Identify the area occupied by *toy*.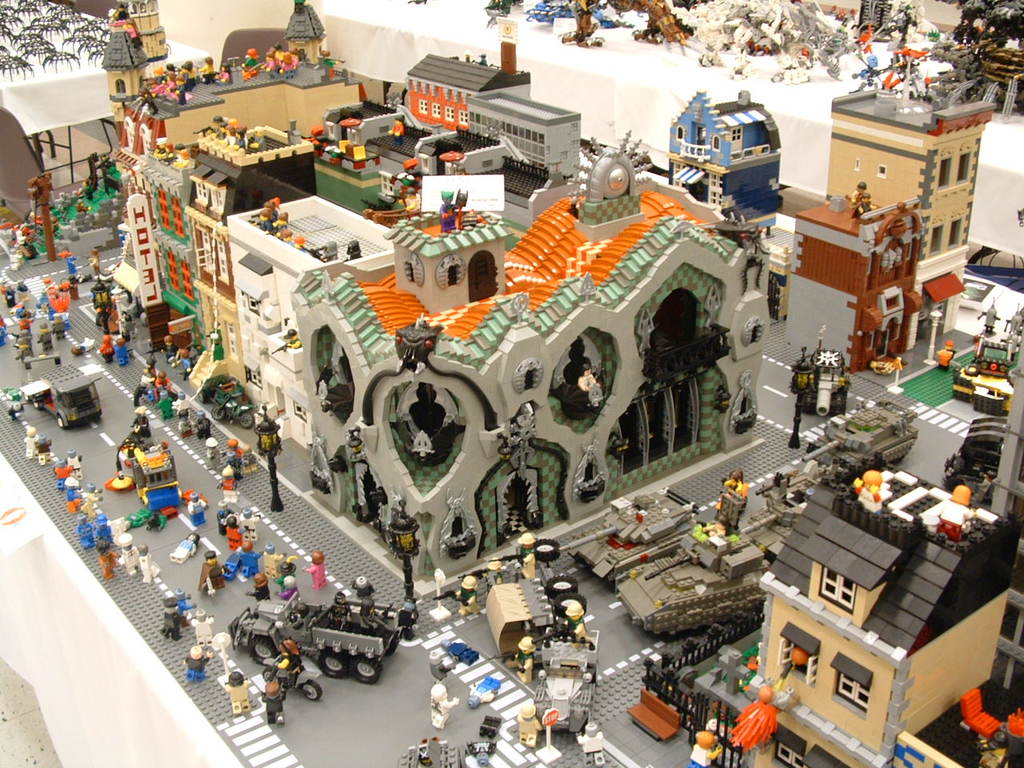
Area: <bbox>518, 702, 544, 746</bbox>.
